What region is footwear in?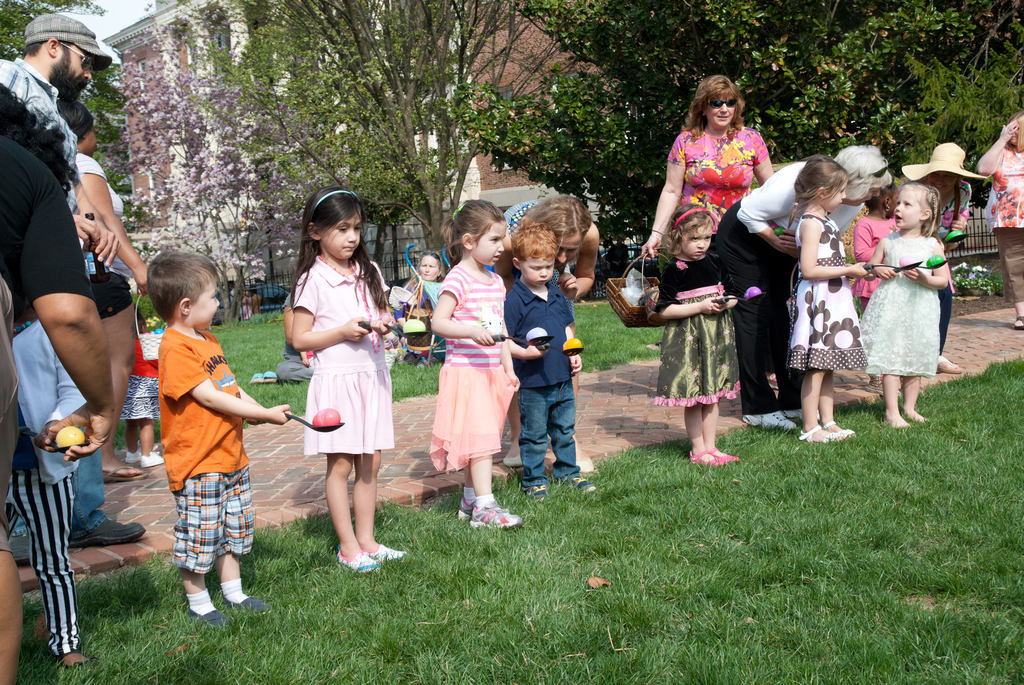
pyautogui.locateOnScreen(502, 447, 528, 467).
